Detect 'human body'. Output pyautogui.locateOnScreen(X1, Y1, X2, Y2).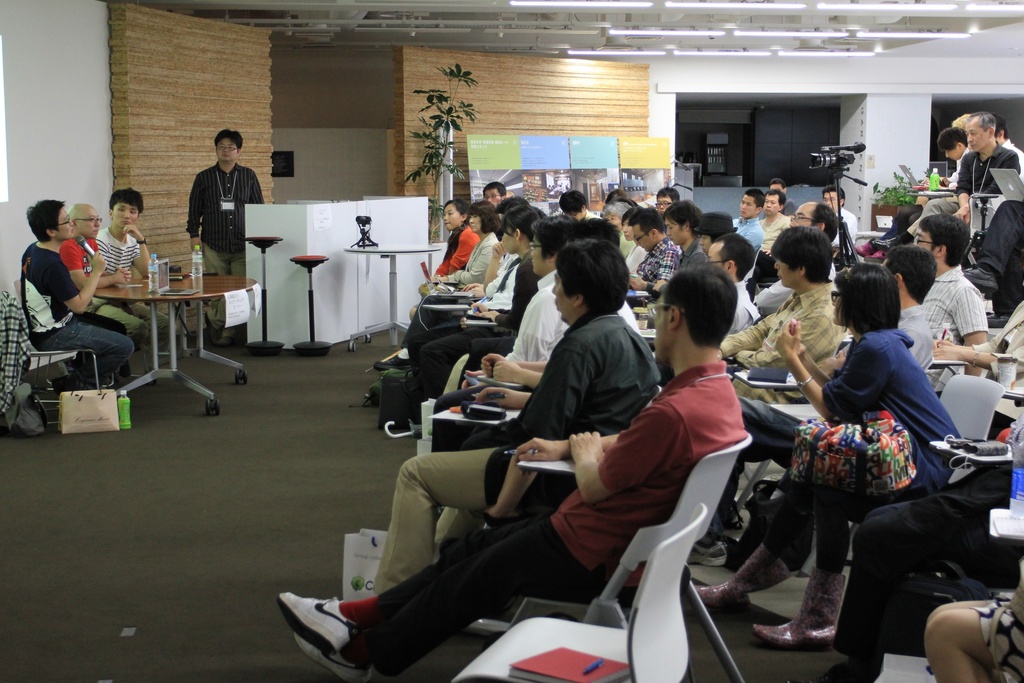
pyautogui.locateOnScreen(19, 237, 134, 401).
